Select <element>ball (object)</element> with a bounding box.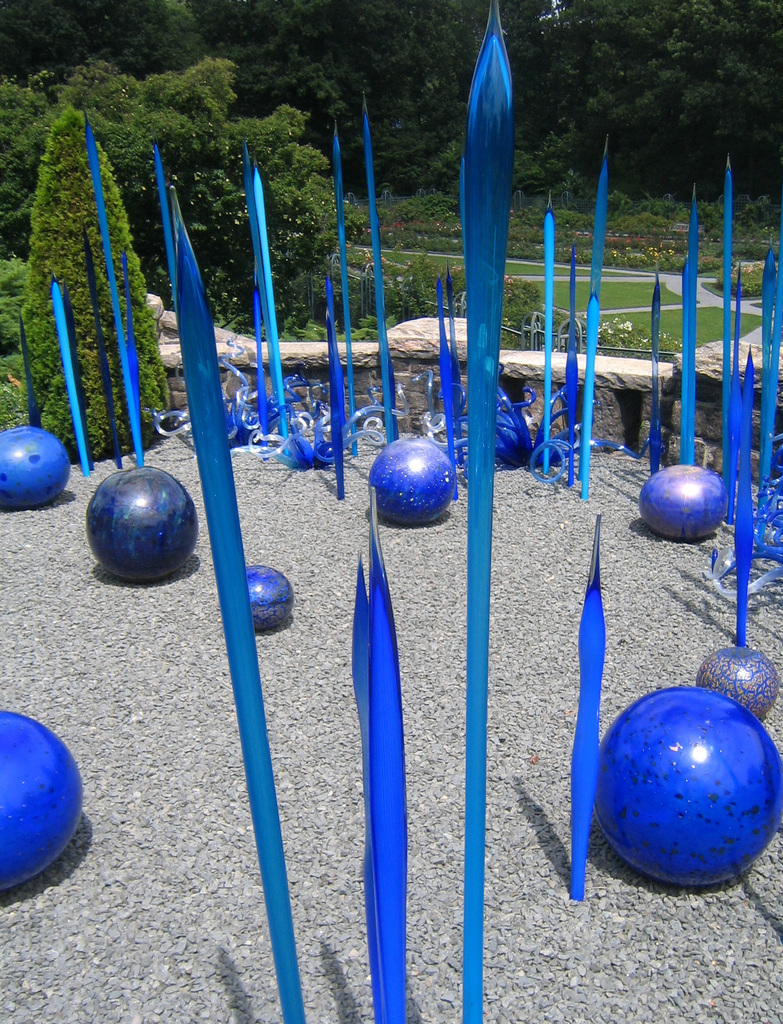
{"left": 246, "top": 566, "right": 290, "bottom": 626}.
